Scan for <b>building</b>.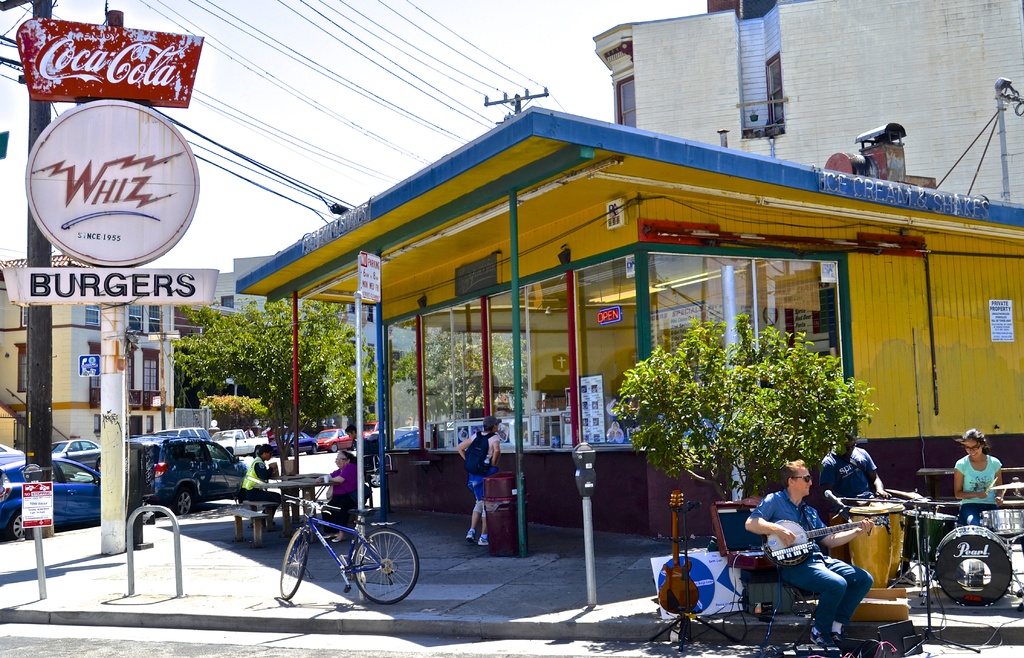
Scan result: bbox=(234, 0, 1023, 541).
